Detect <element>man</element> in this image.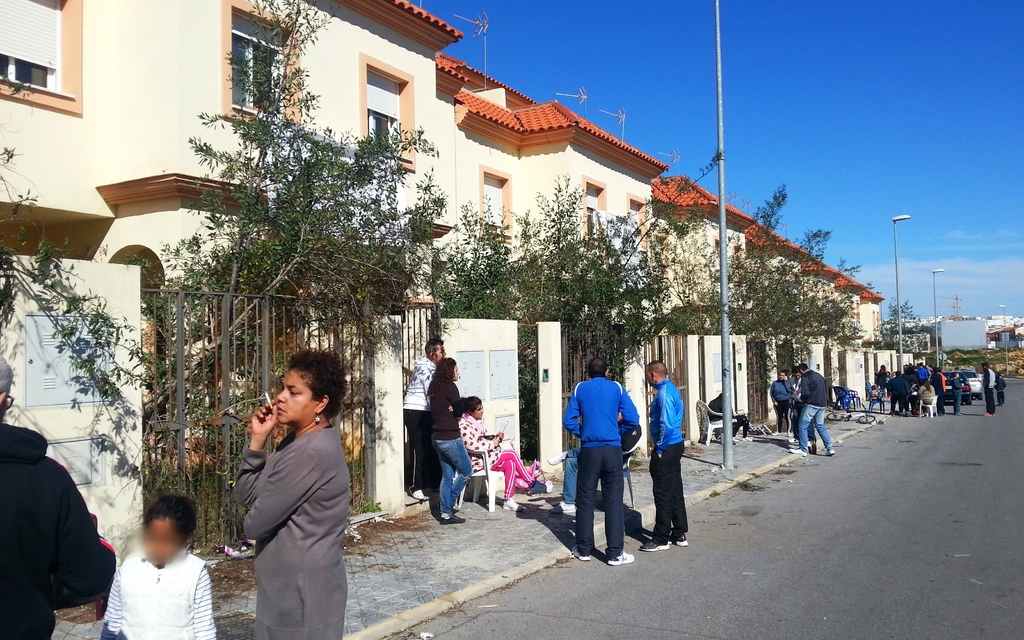
Detection: 639 362 686 550.
